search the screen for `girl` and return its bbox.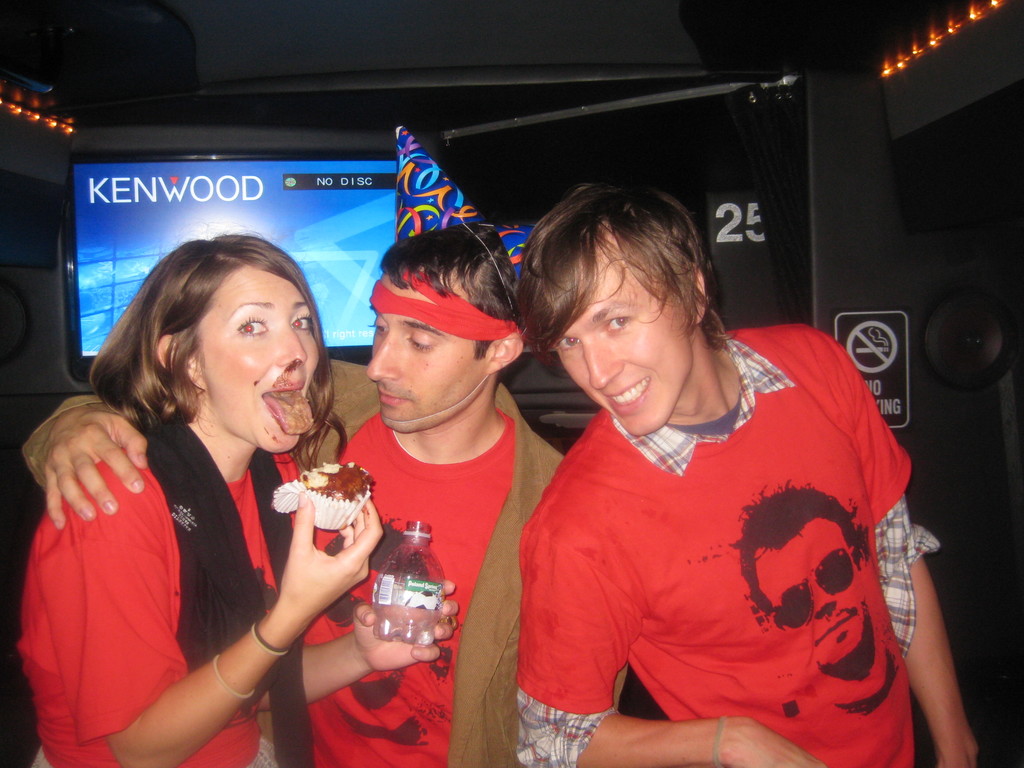
Found: crop(16, 234, 460, 767).
